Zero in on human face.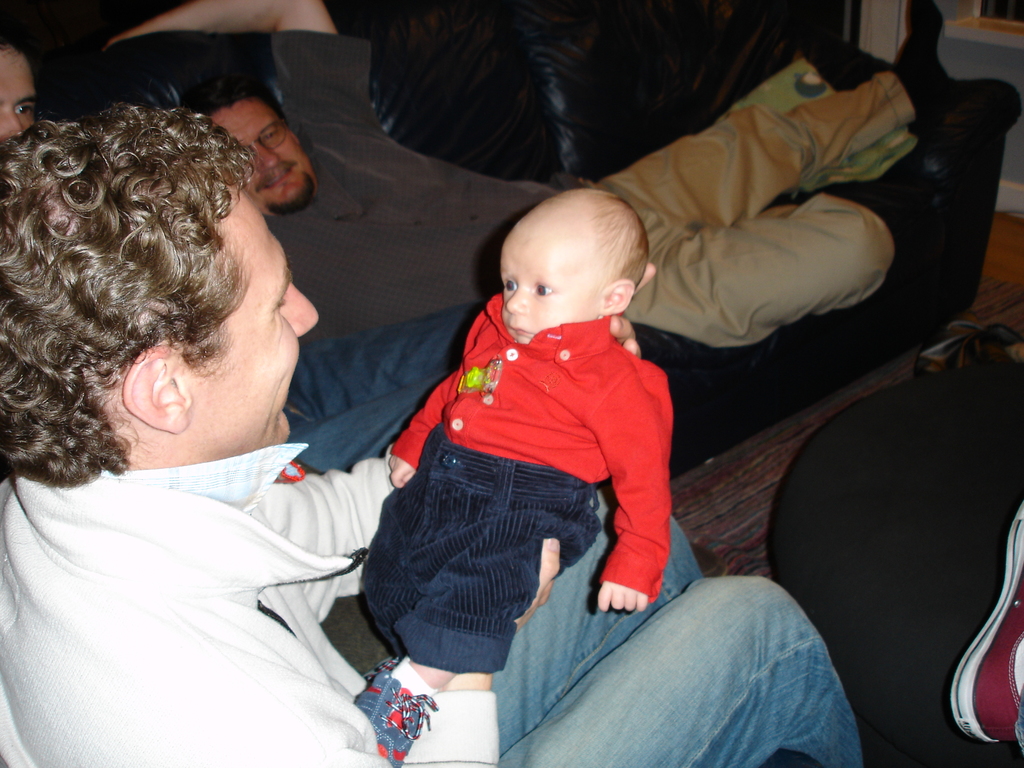
Zeroed in: 497, 214, 604, 346.
